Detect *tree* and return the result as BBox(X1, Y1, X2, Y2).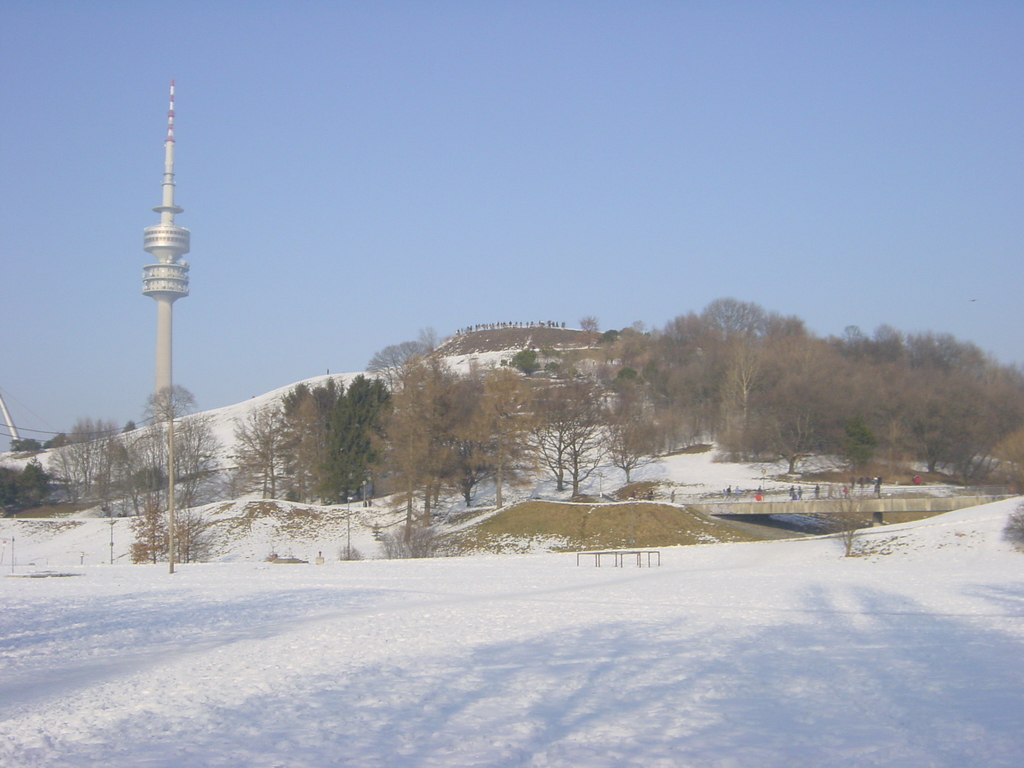
BBox(310, 372, 343, 497).
